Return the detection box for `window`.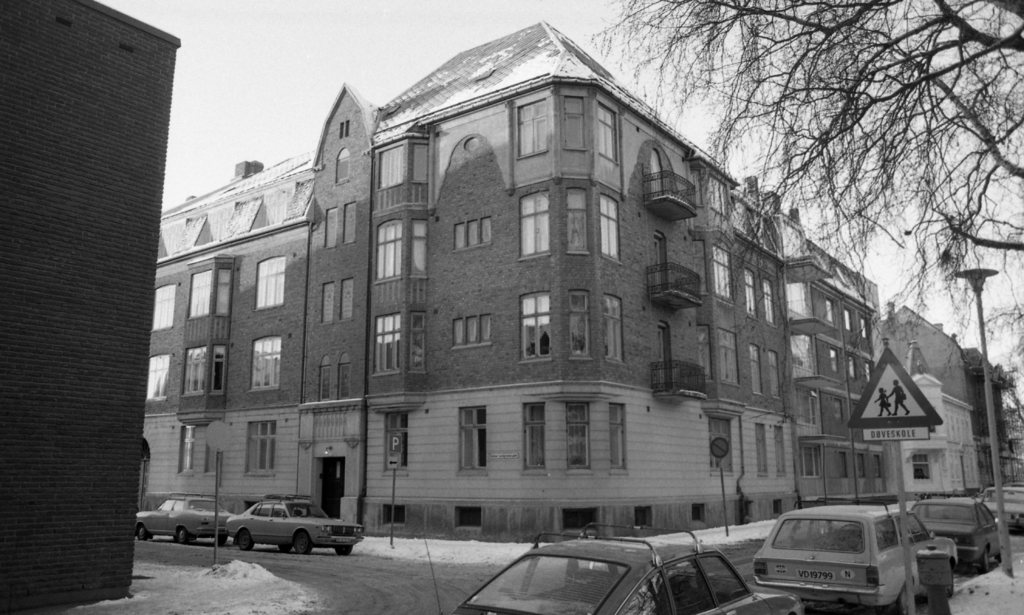
left=710, top=414, right=737, bottom=485.
